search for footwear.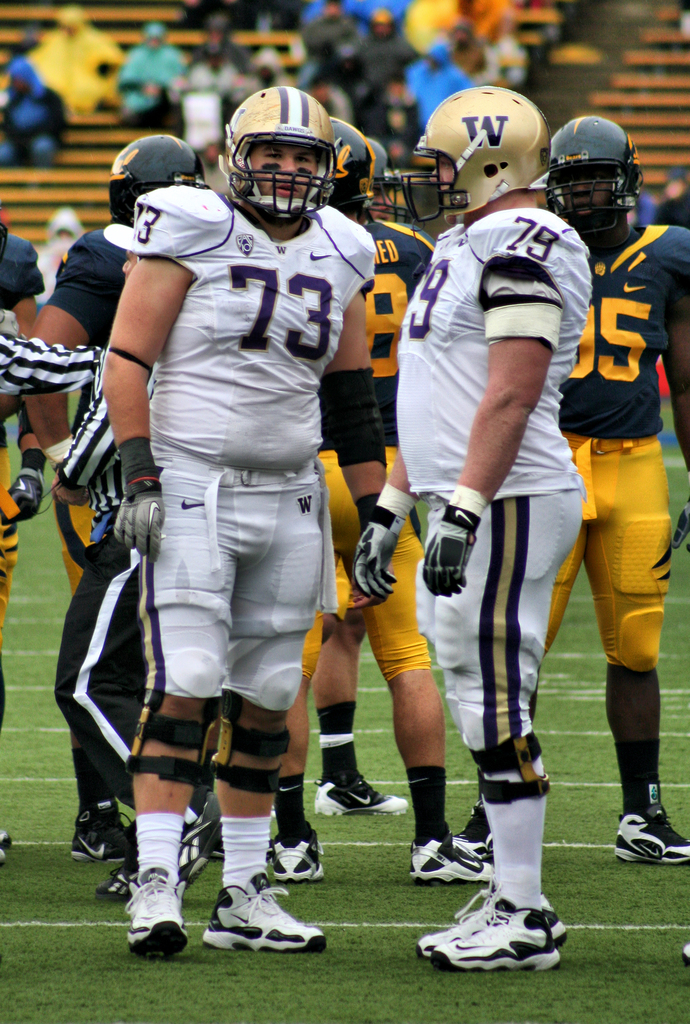
Found at 607/805/689/868.
